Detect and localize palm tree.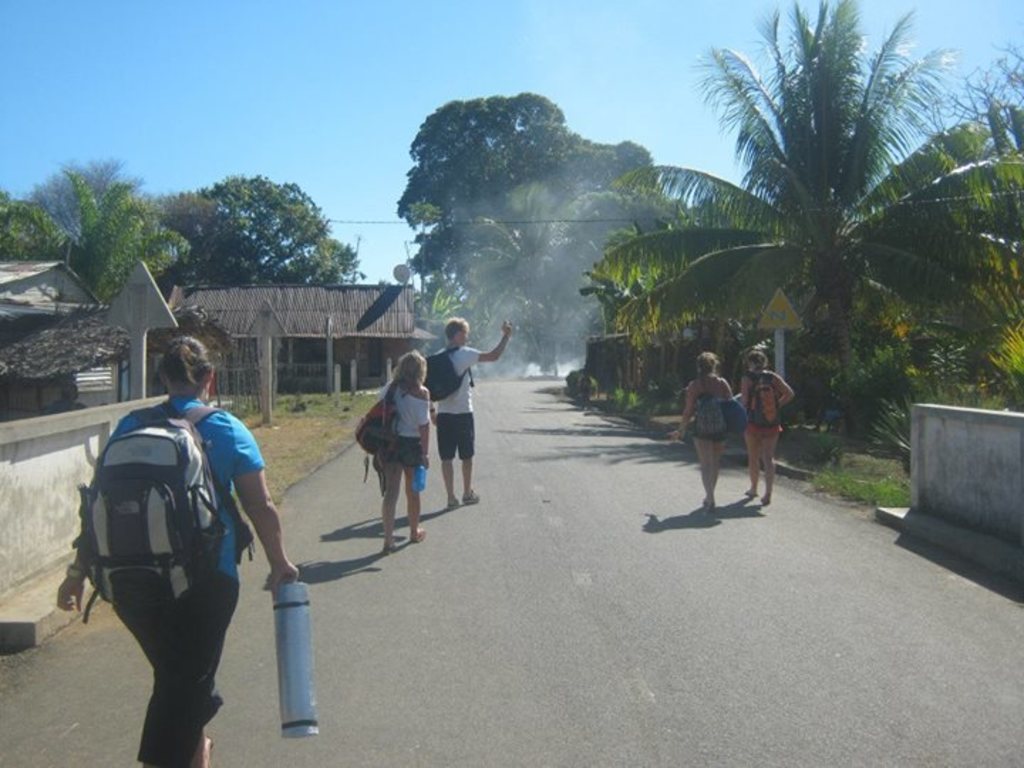
Localized at (x1=686, y1=41, x2=978, y2=482).
